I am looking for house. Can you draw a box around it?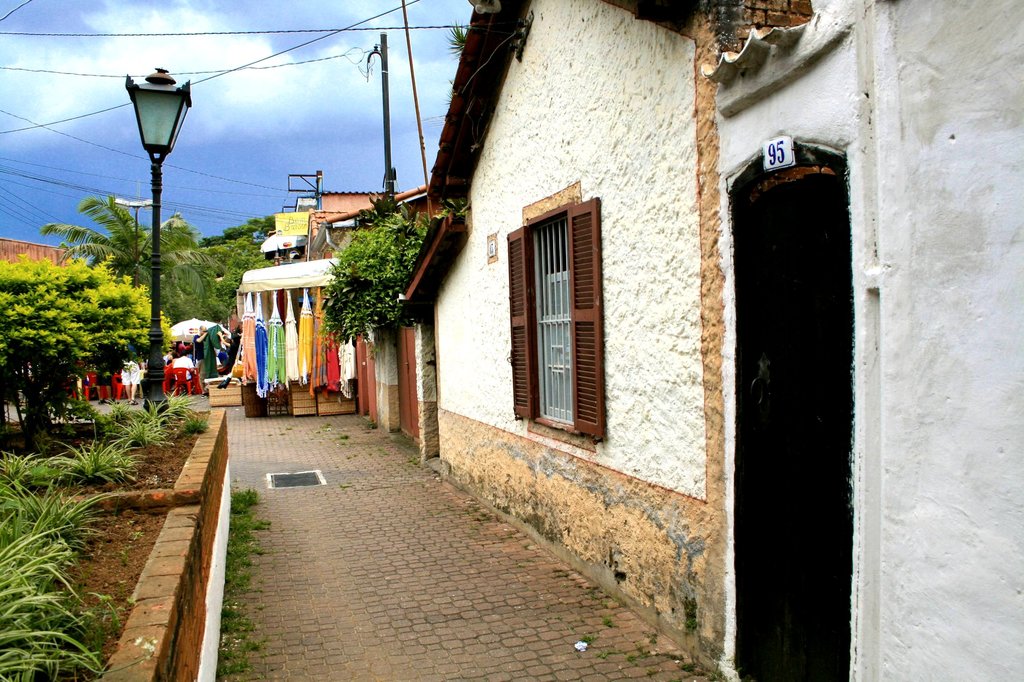
Sure, the bounding box is region(395, 0, 1023, 679).
